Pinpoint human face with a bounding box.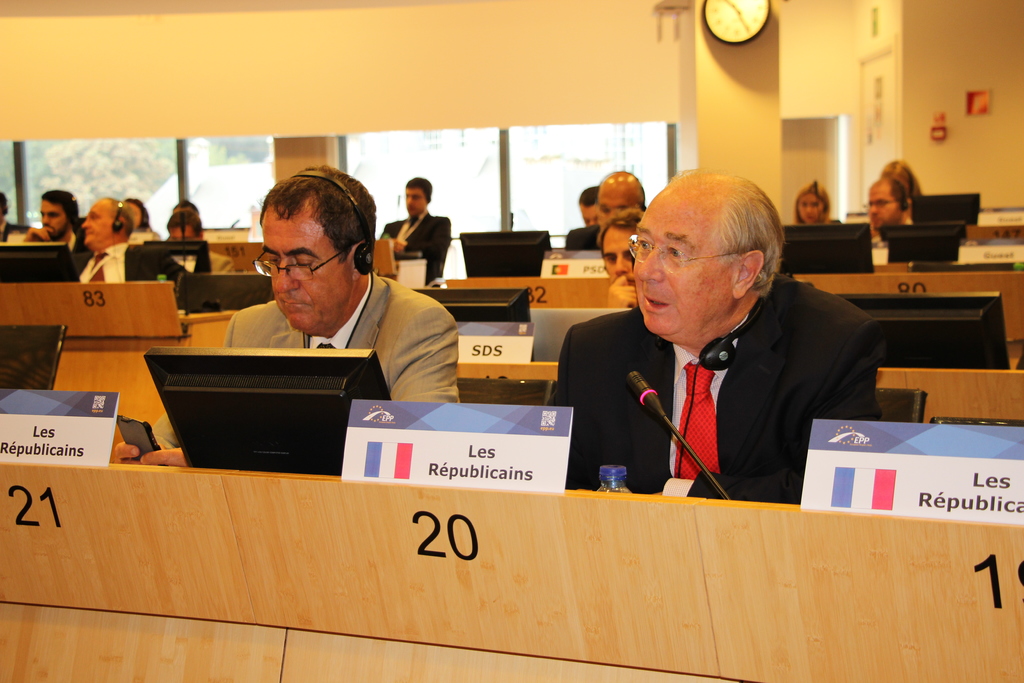
left=579, top=205, right=596, bottom=226.
